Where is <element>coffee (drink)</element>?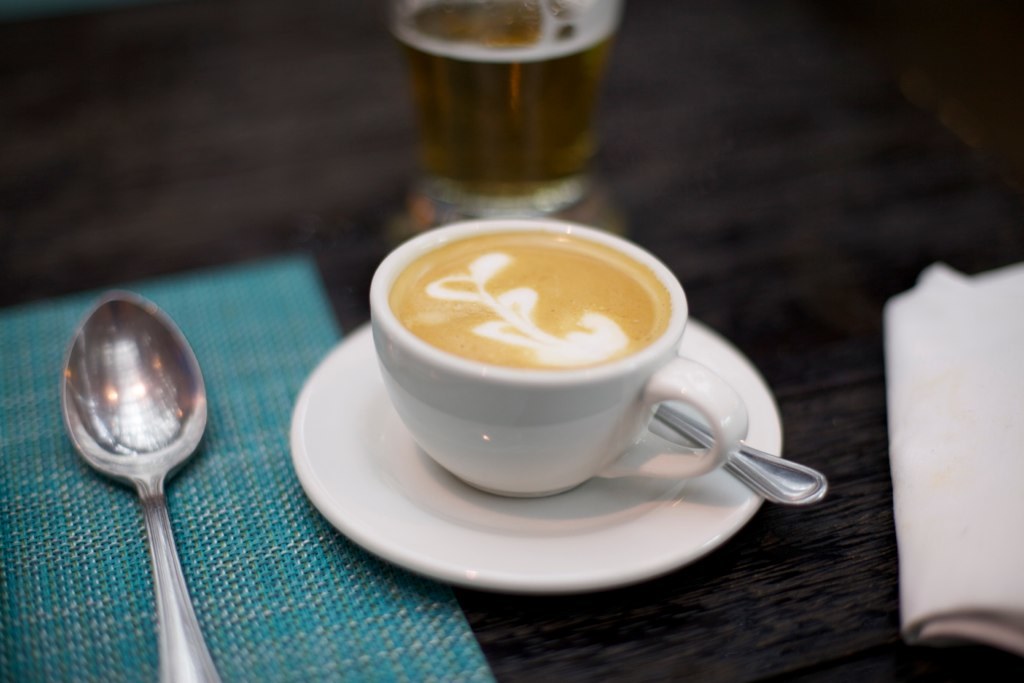
BBox(364, 215, 727, 500).
